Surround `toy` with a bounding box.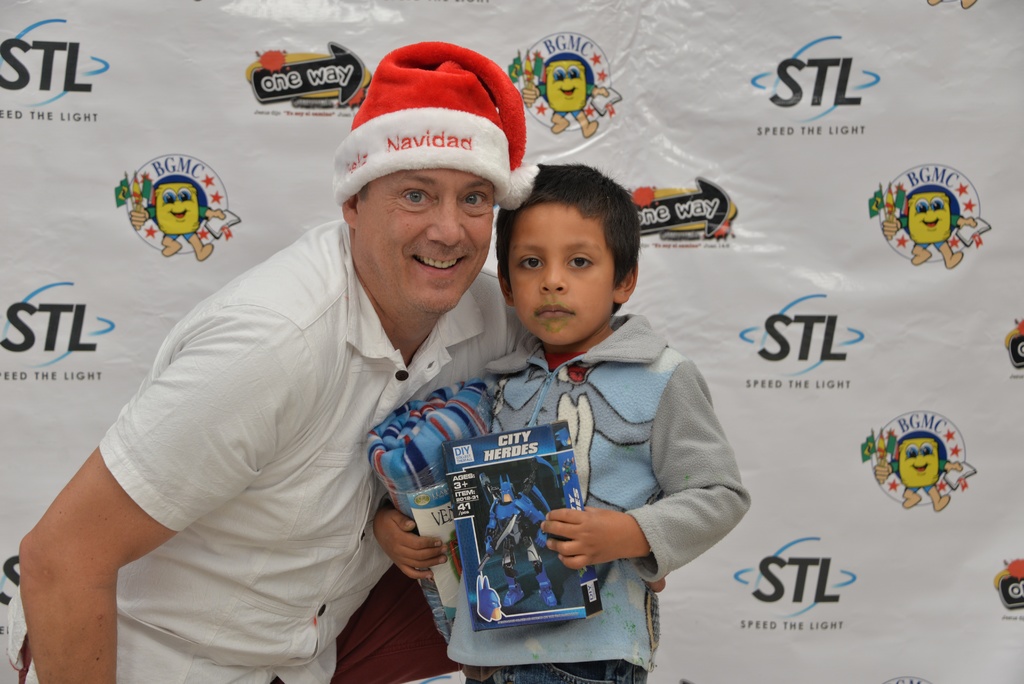
box(323, 24, 551, 223).
